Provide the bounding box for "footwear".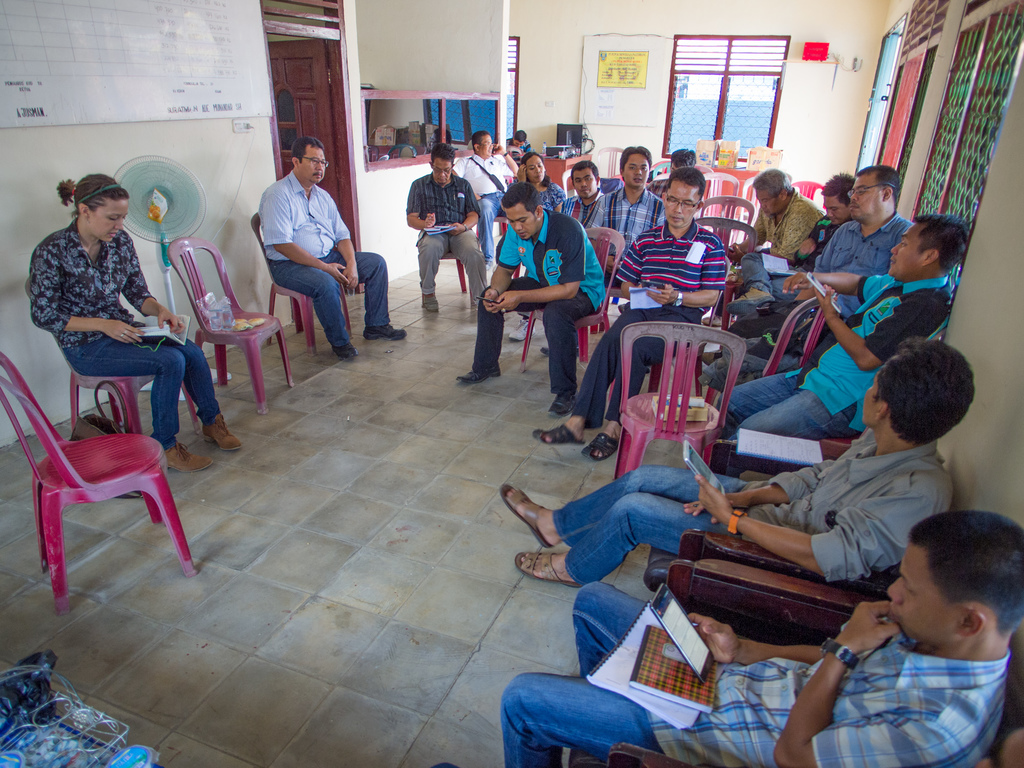
left=509, top=318, right=534, bottom=342.
